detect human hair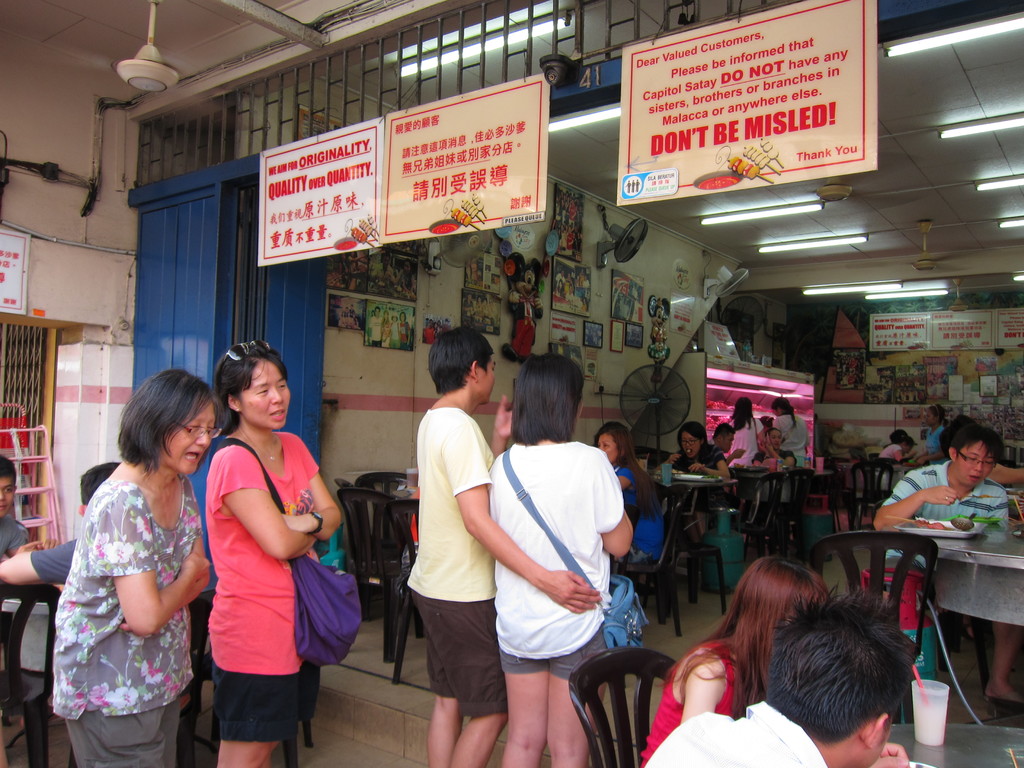
x1=429, y1=328, x2=493, y2=403
